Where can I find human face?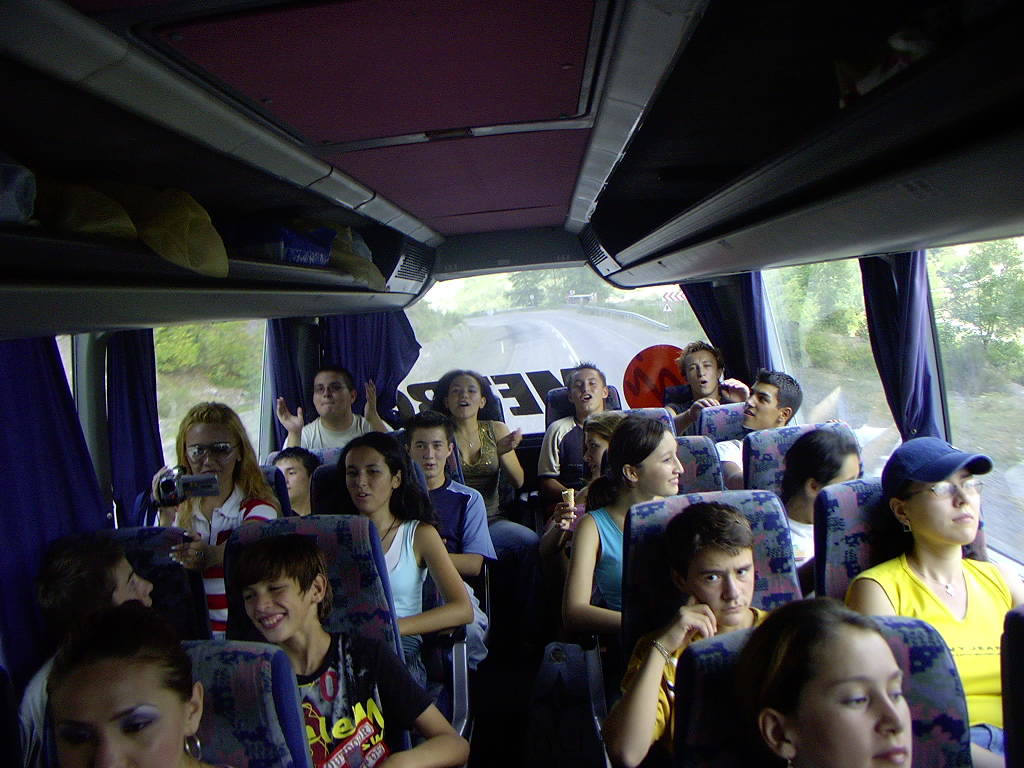
You can find it at 791, 626, 915, 766.
